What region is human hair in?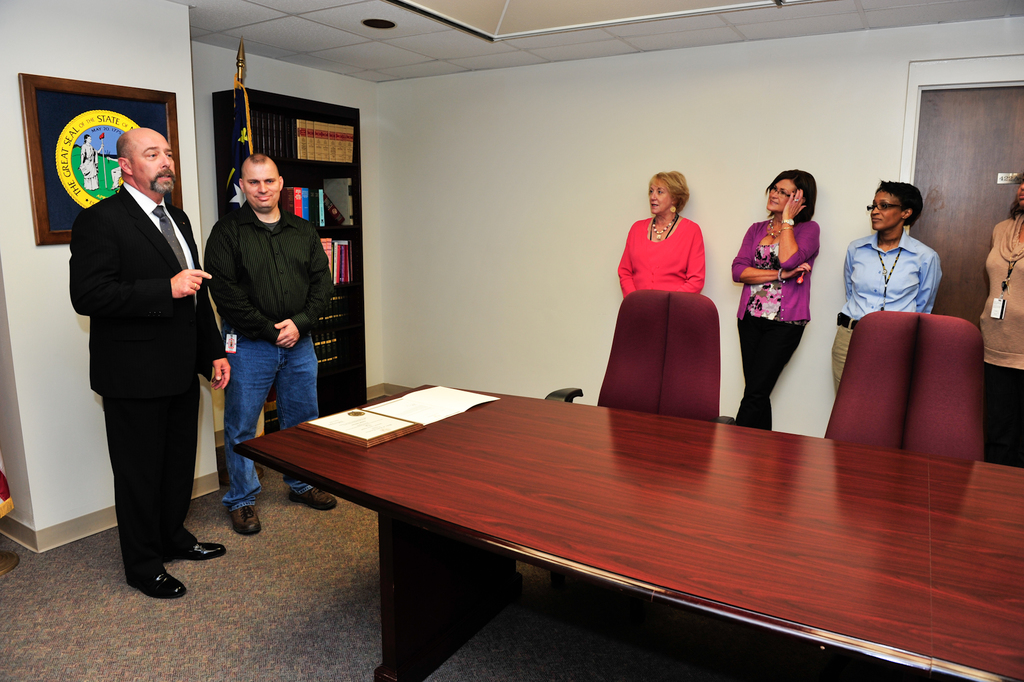
Rect(248, 151, 266, 167).
